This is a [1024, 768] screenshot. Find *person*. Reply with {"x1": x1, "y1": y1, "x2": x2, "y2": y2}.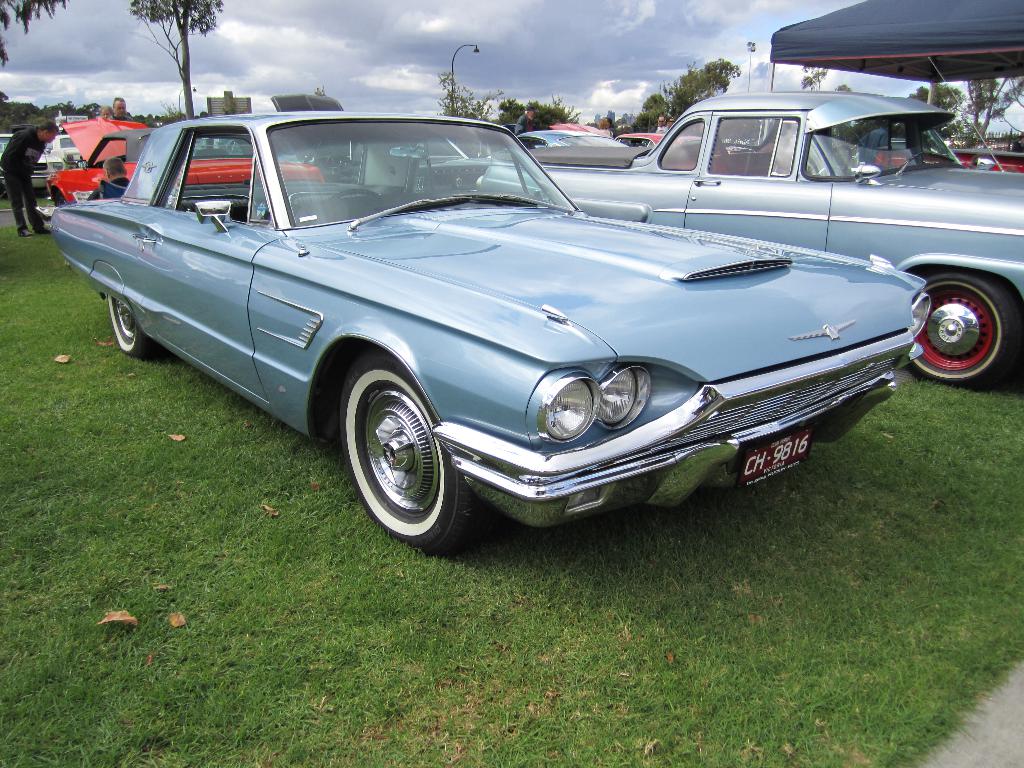
{"x1": 83, "y1": 152, "x2": 132, "y2": 201}.
